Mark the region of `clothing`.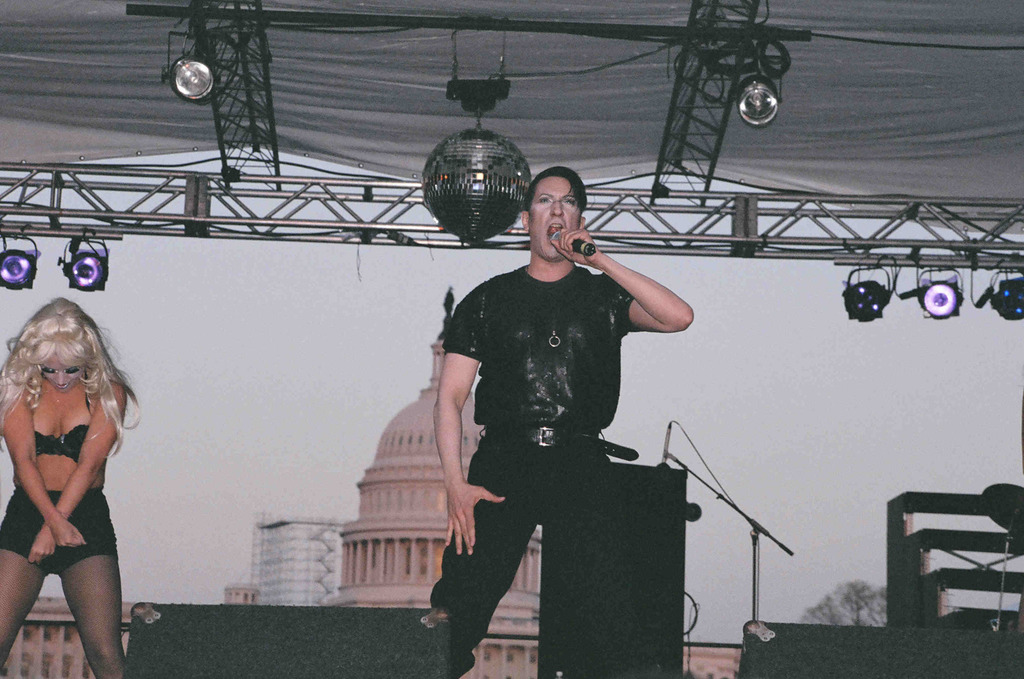
Region: (left=0, top=366, right=118, bottom=577).
